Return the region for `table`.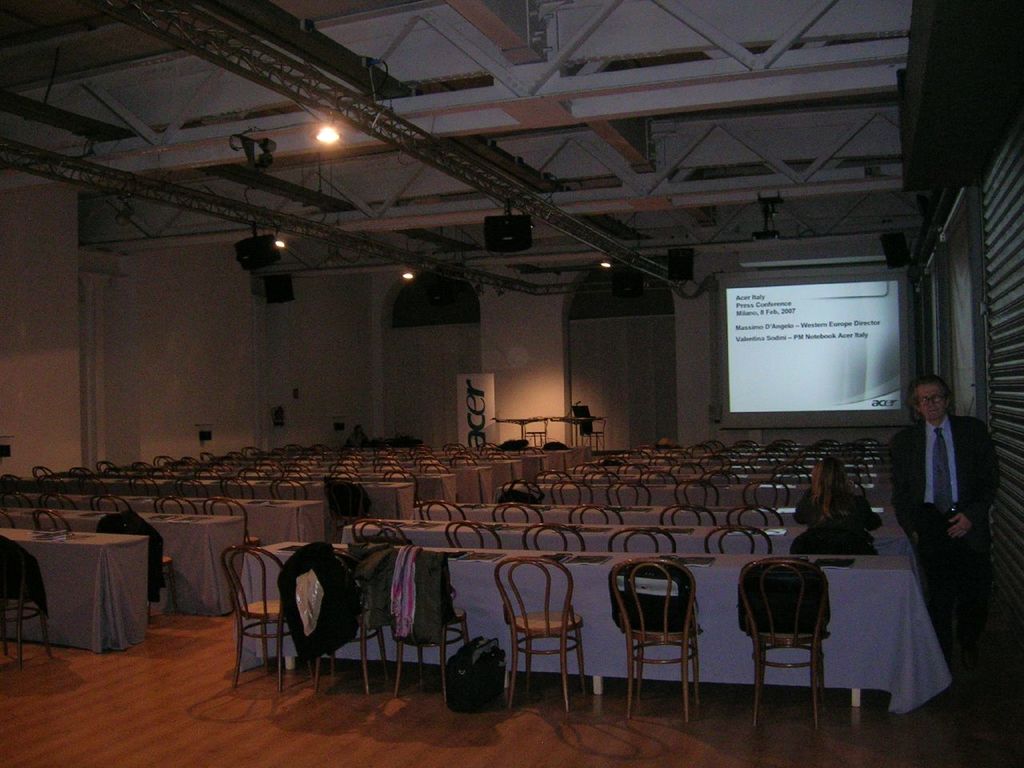
<box>542,466,877,477</box>.
